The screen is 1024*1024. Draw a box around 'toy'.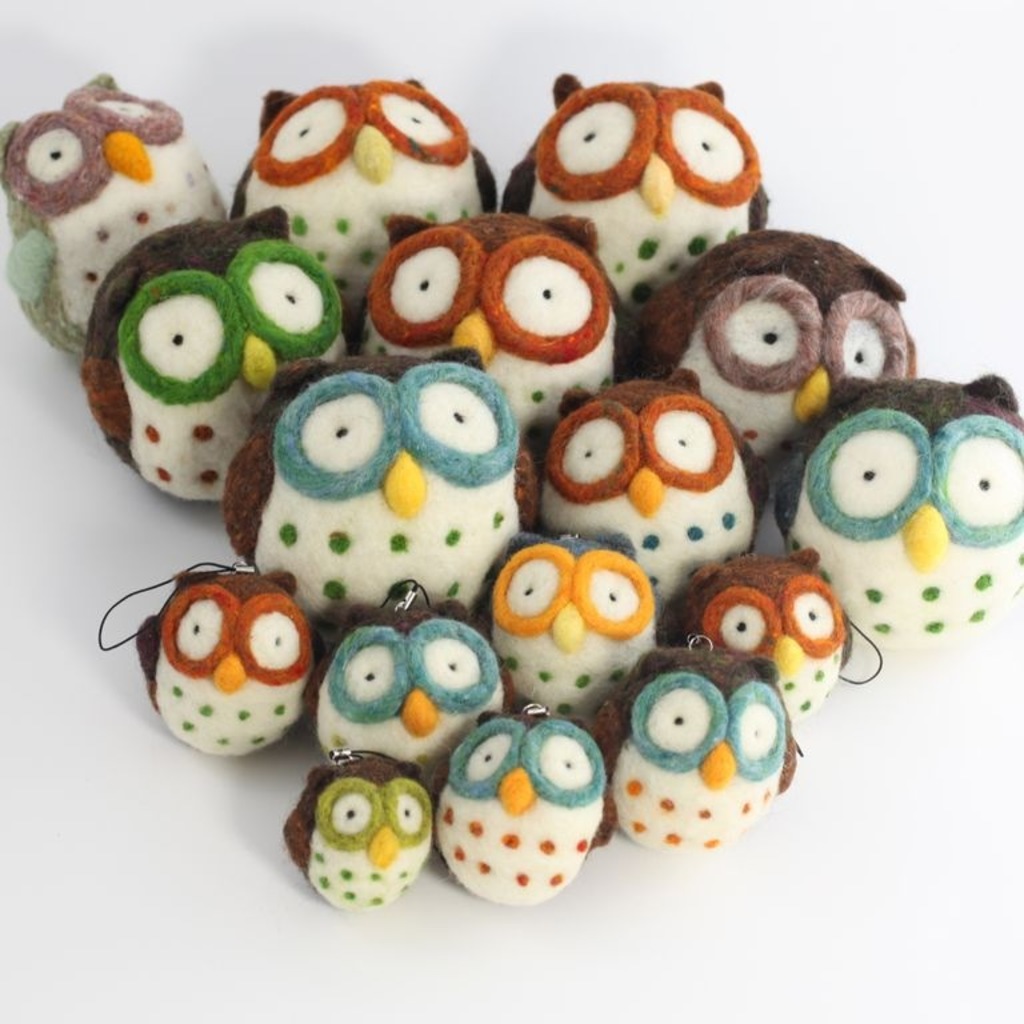
select_region(307, 613, 503, 799).
